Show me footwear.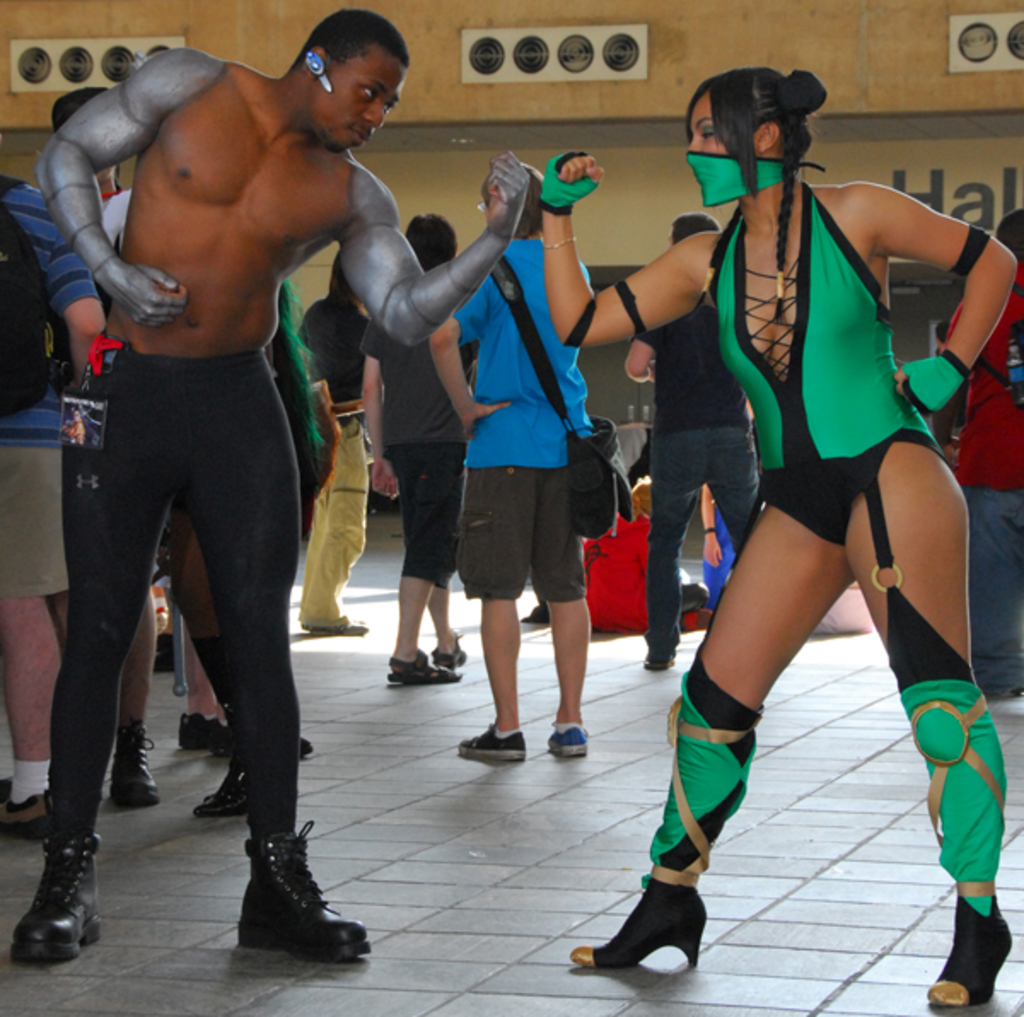
footwear is here: bbox=(111, 712, 167, 807).
